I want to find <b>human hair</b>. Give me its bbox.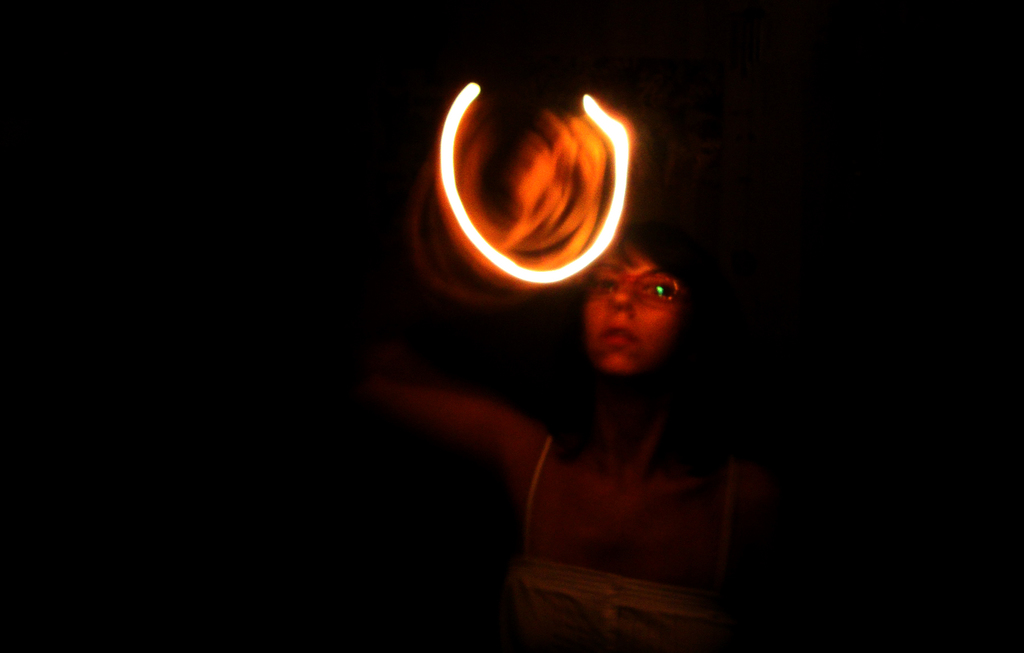
[x1=622, y1=219, x2=734, y2=303].
